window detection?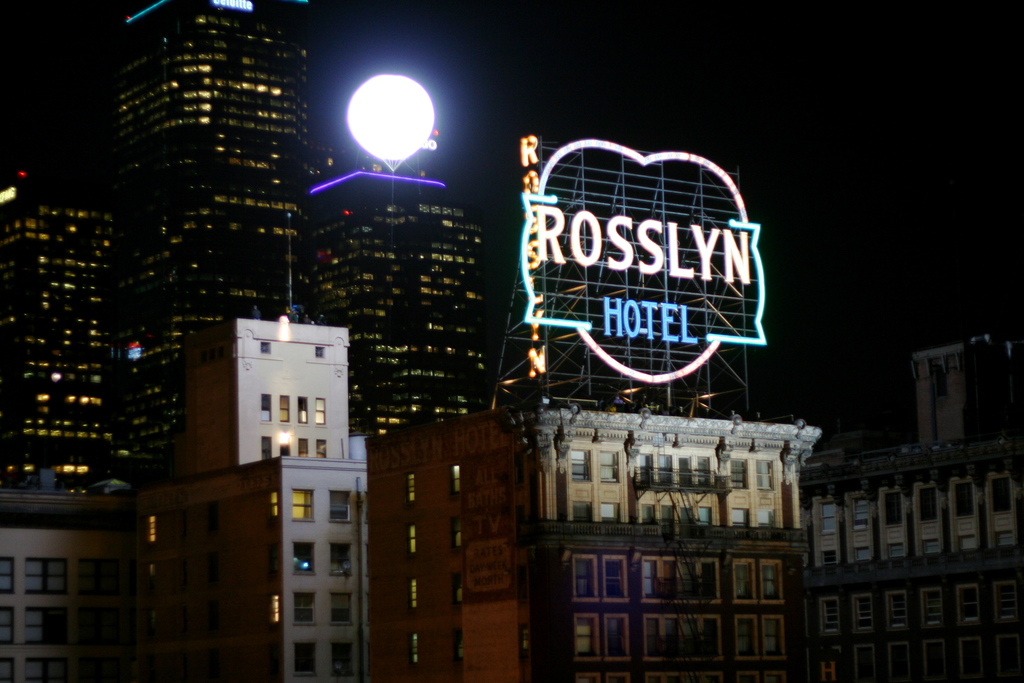
box=[876, 491, 906, 514]
